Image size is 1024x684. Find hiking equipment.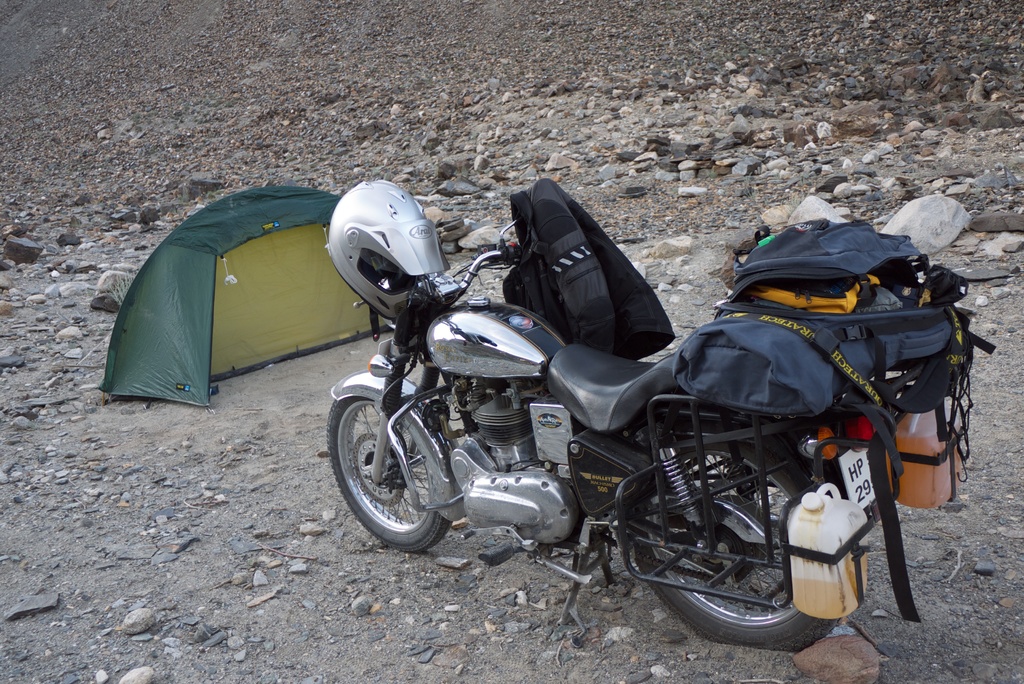
x1=711, y1=215, x2=1001, y2=621.
